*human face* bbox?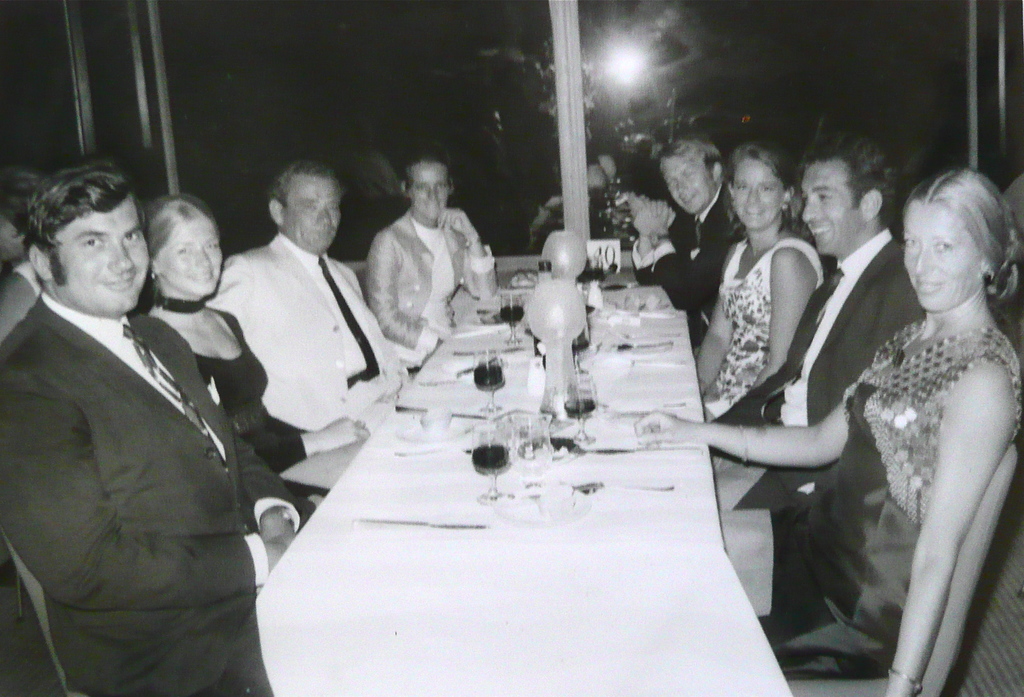
(x1=730, y1=161, x2=781, y2=231)
